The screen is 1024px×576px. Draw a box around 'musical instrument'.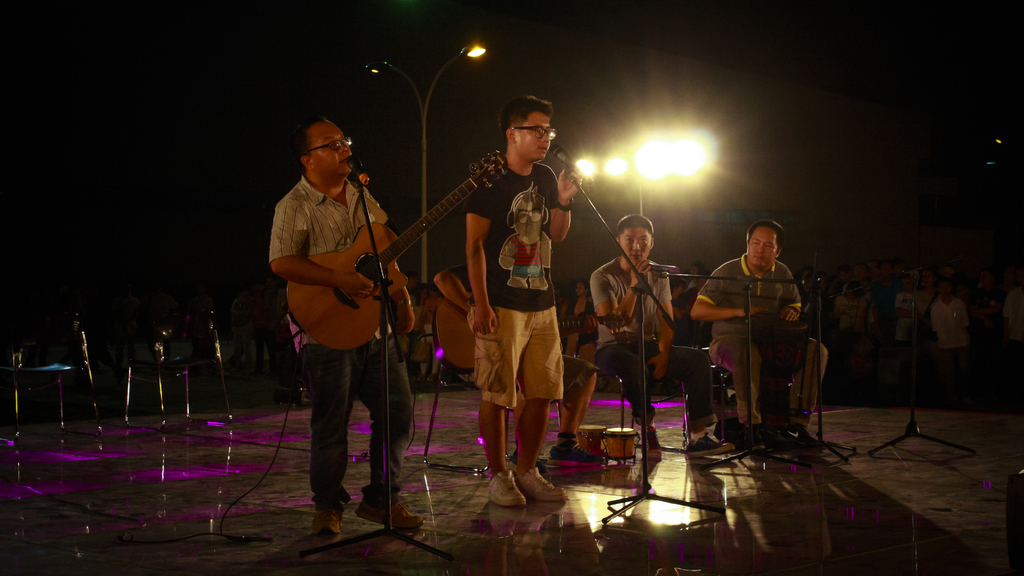
left=751, top=307, right=812, bottom=422.
